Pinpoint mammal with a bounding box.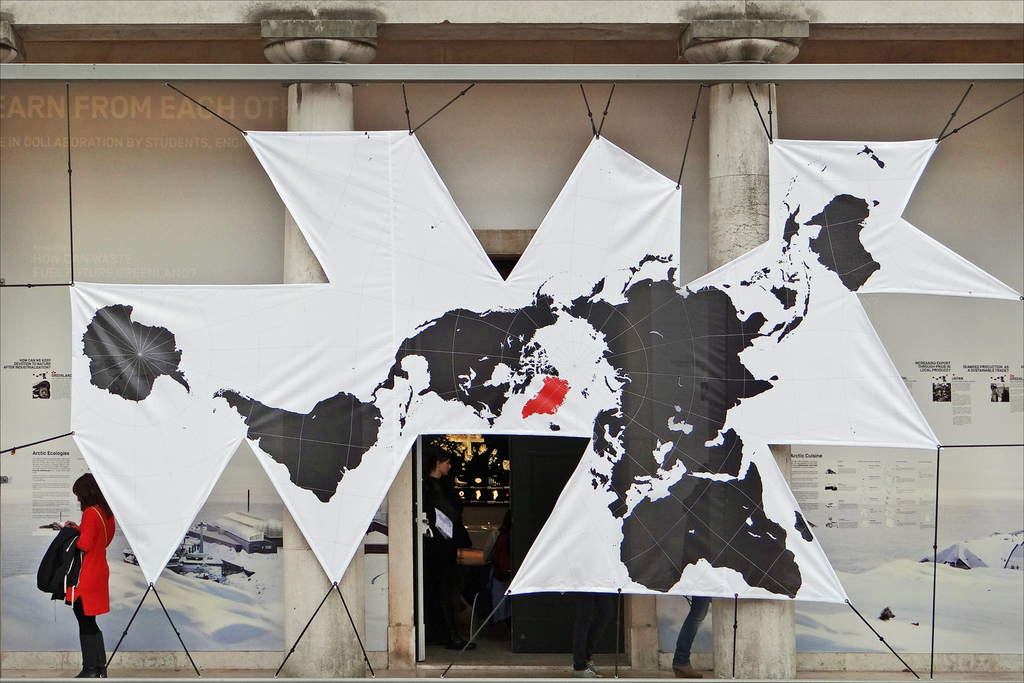
box(671, 594, 711, 675).
